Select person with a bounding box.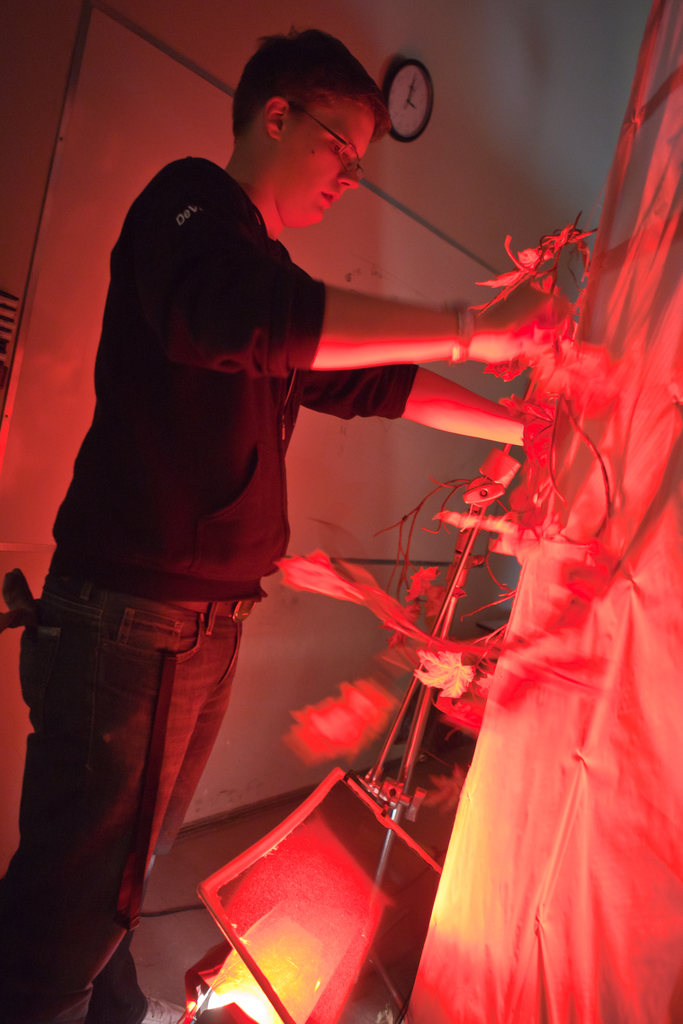
rect(0, 29, 577, 1023).
